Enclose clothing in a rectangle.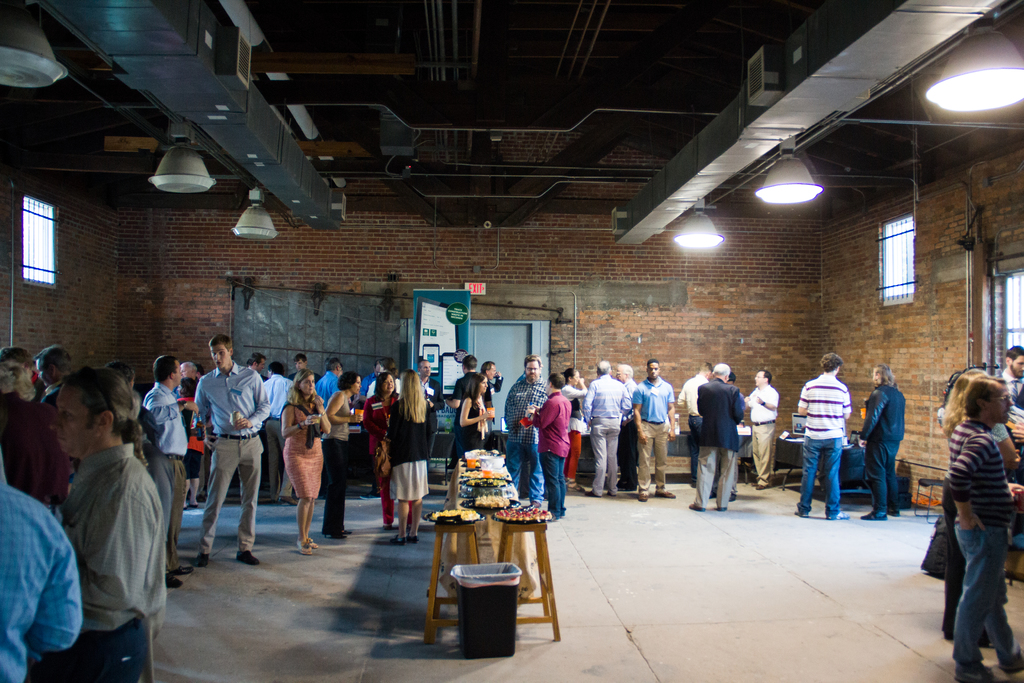
634, 374, 678, 500.
